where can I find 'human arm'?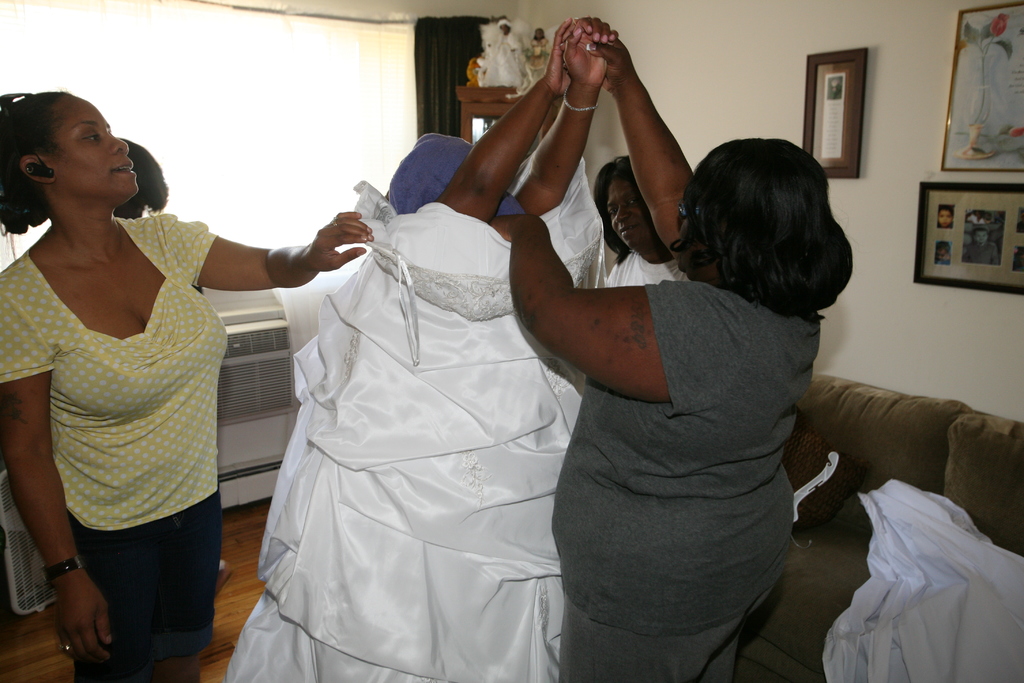
You can find it at [left=525, top=15, right=620, bottom=213].
